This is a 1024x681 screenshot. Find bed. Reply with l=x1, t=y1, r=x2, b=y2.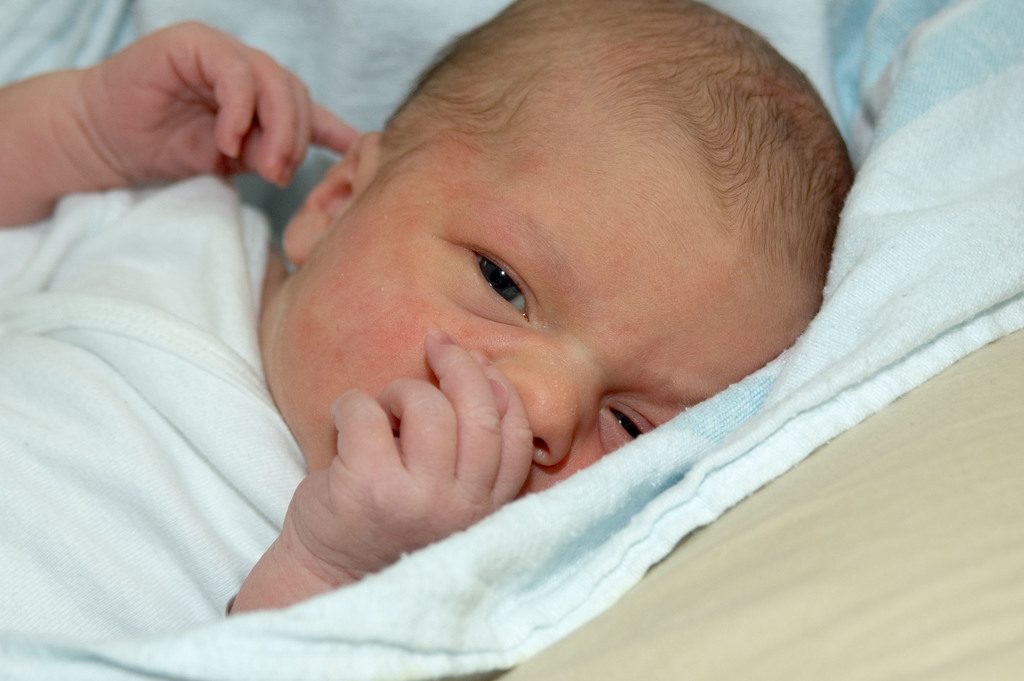
l=0, t=0, r=1021, b=676.
